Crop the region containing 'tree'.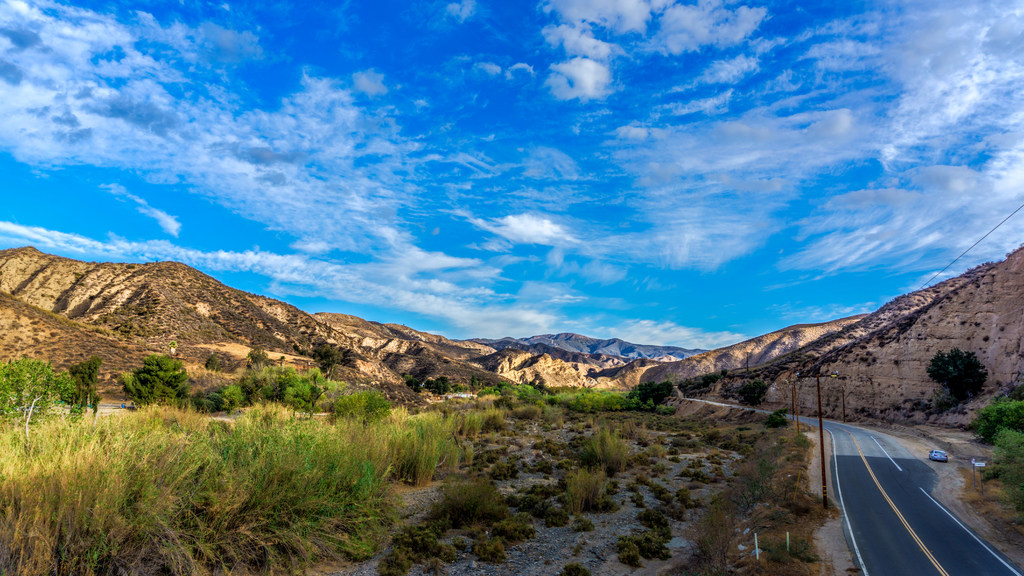
Crop region: <bbox>991, 426, 1023, 473</bbox>.
